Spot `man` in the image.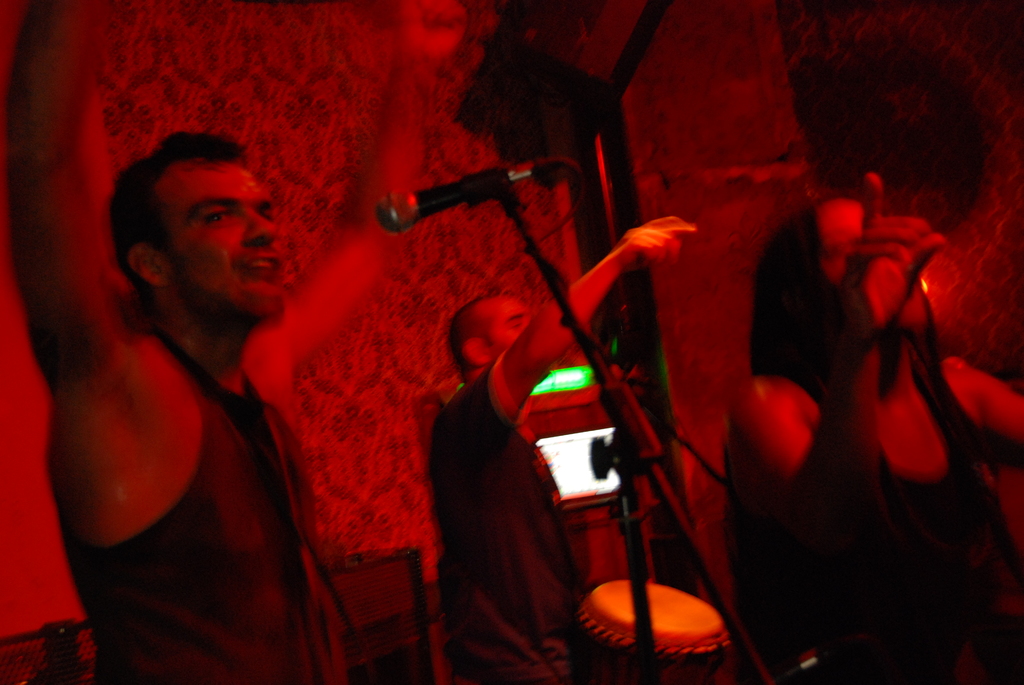
`man` found at bbox(4, 0, 467, 684).
